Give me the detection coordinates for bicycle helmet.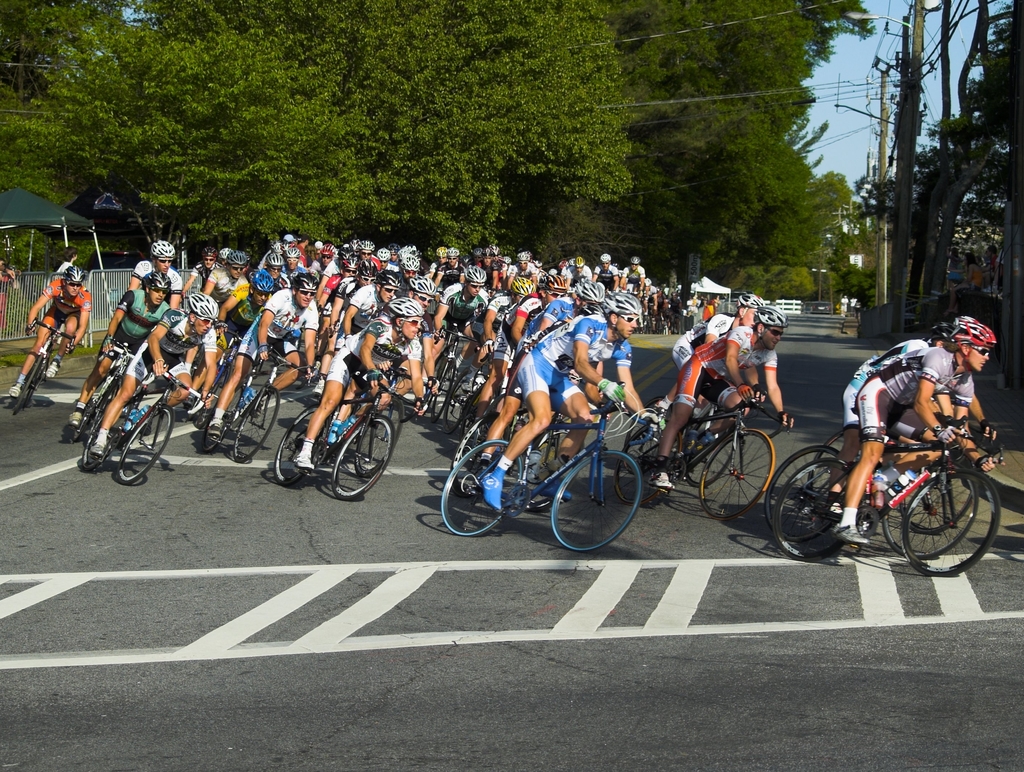
x1=754, y1=308, x2=788, y2=330.
